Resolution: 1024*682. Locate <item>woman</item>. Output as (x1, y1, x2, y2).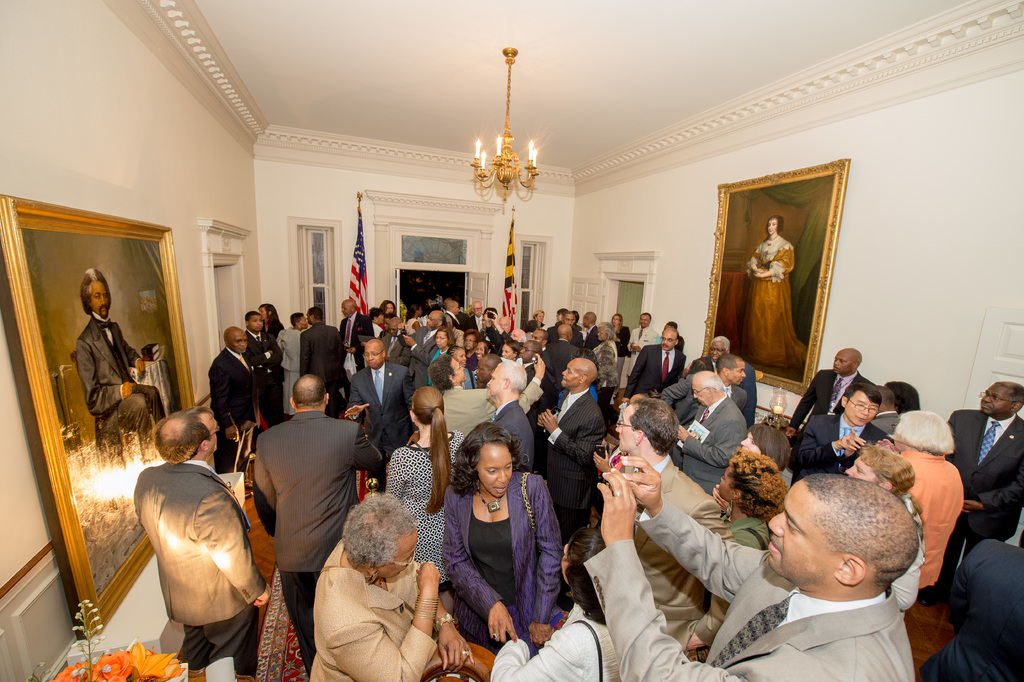
(433, 328, 454, 363).
